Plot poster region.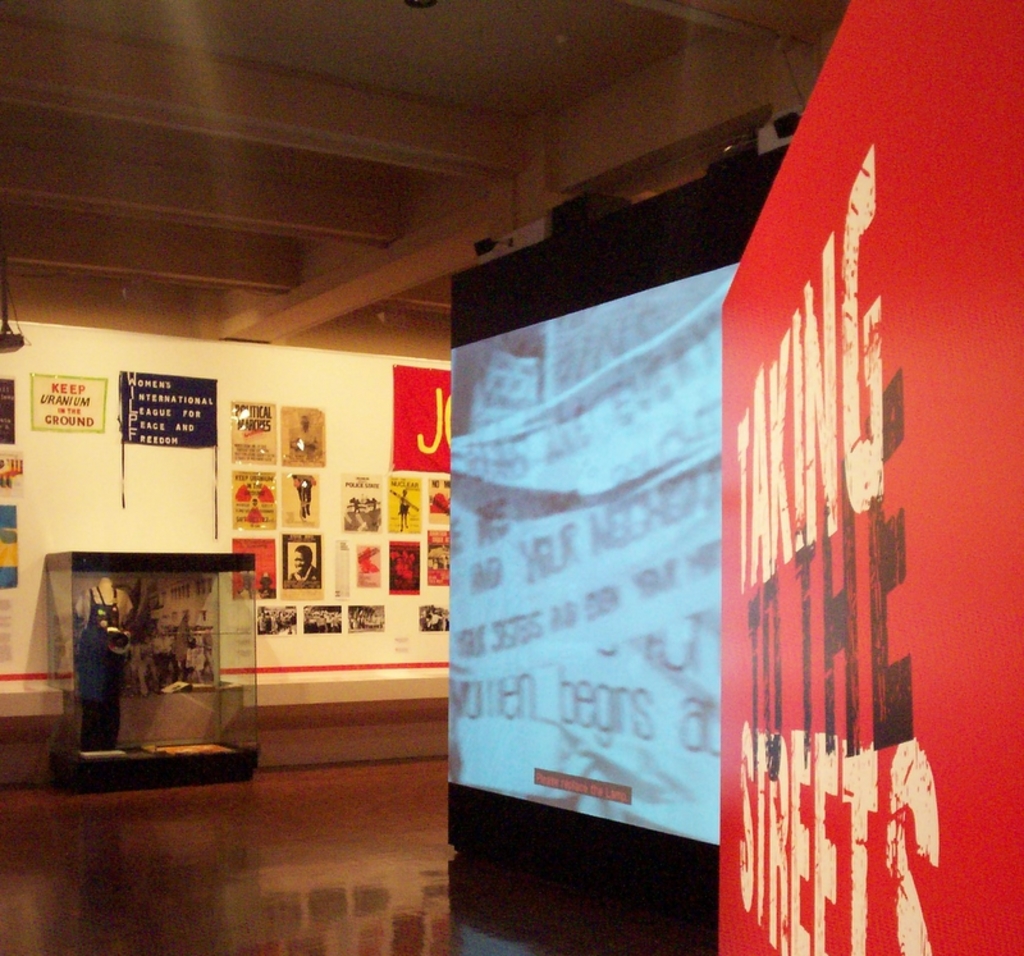
Plotted at (x1=225, y1=399, x2=278, y2=468).
